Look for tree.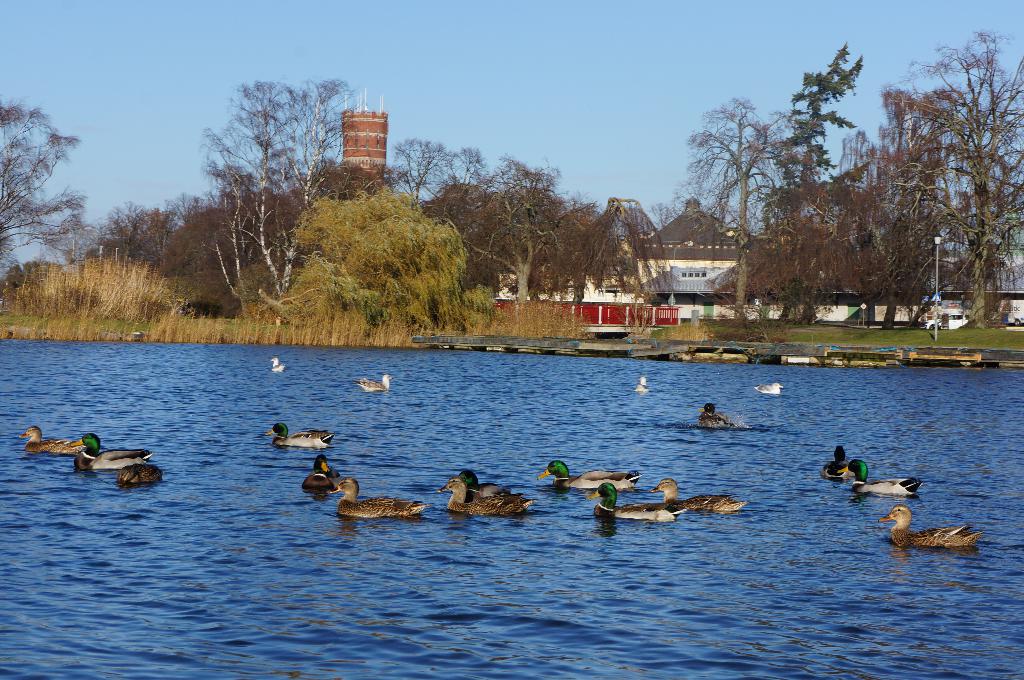
Found: select_region(394, 126, 458, 209).
